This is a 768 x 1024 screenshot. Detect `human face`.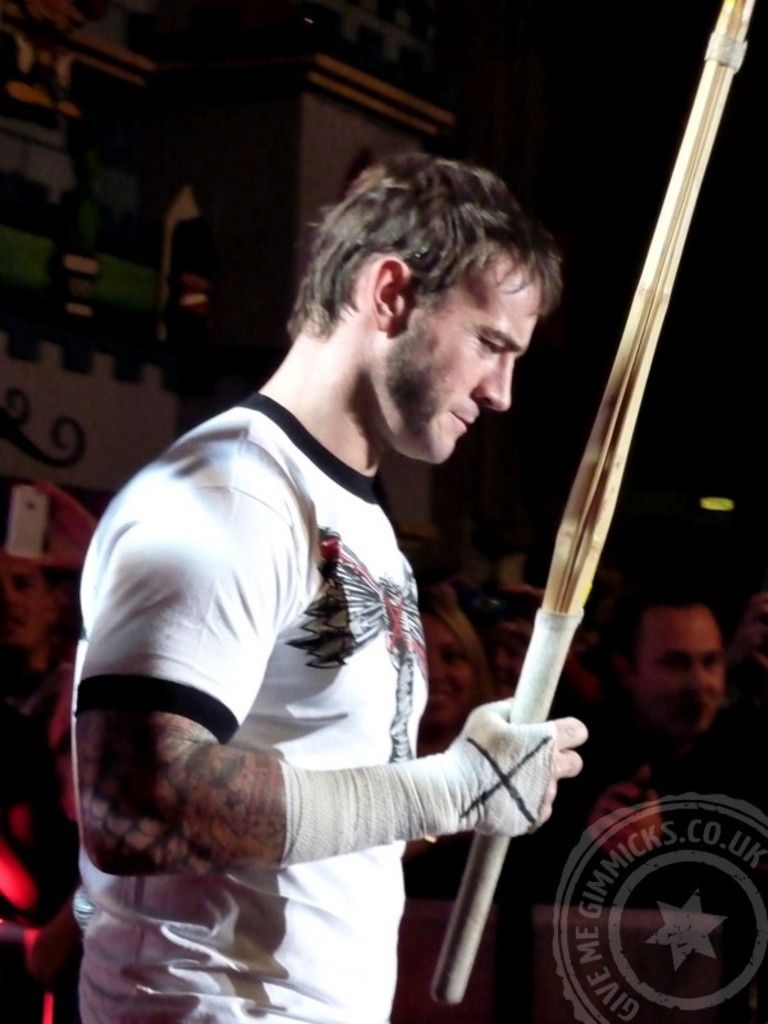
x1=410, y1=283, x2=540, y2=465.
